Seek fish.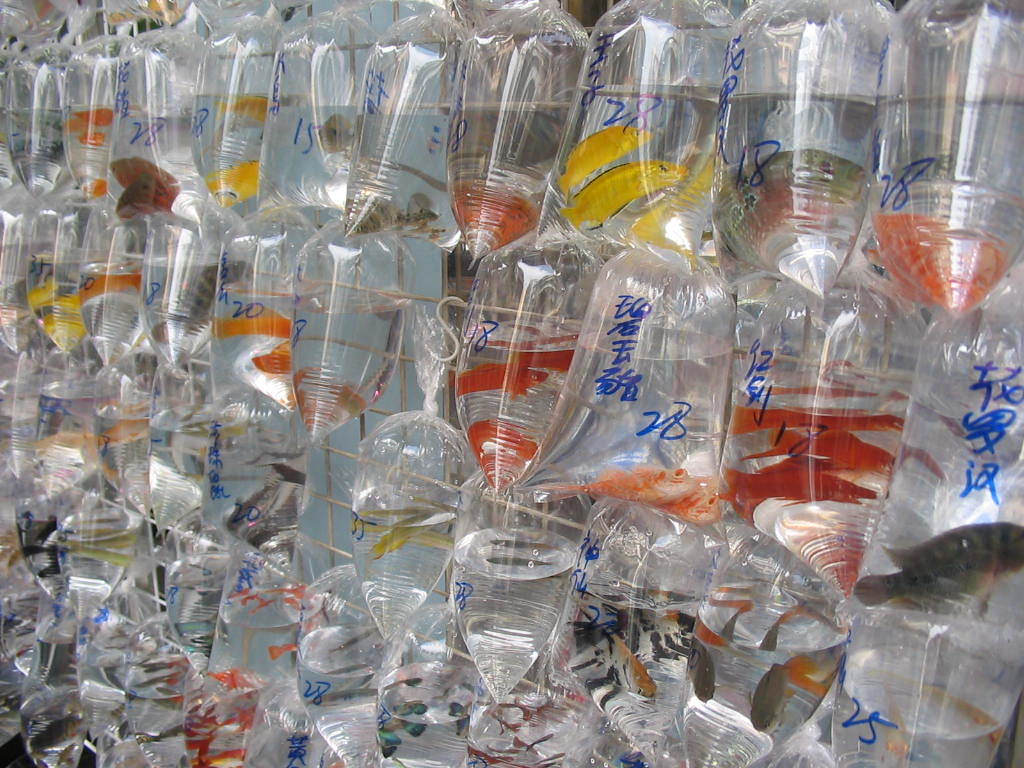
[112,179,179,211].
